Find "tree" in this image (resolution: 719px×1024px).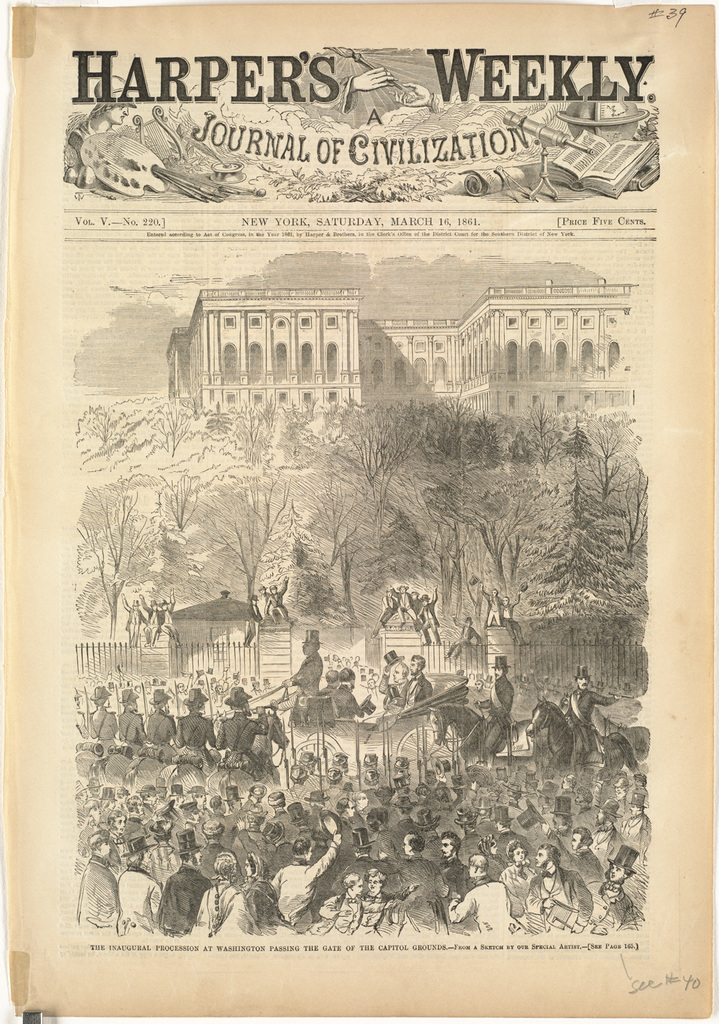
(348, 422, 397, 485).
